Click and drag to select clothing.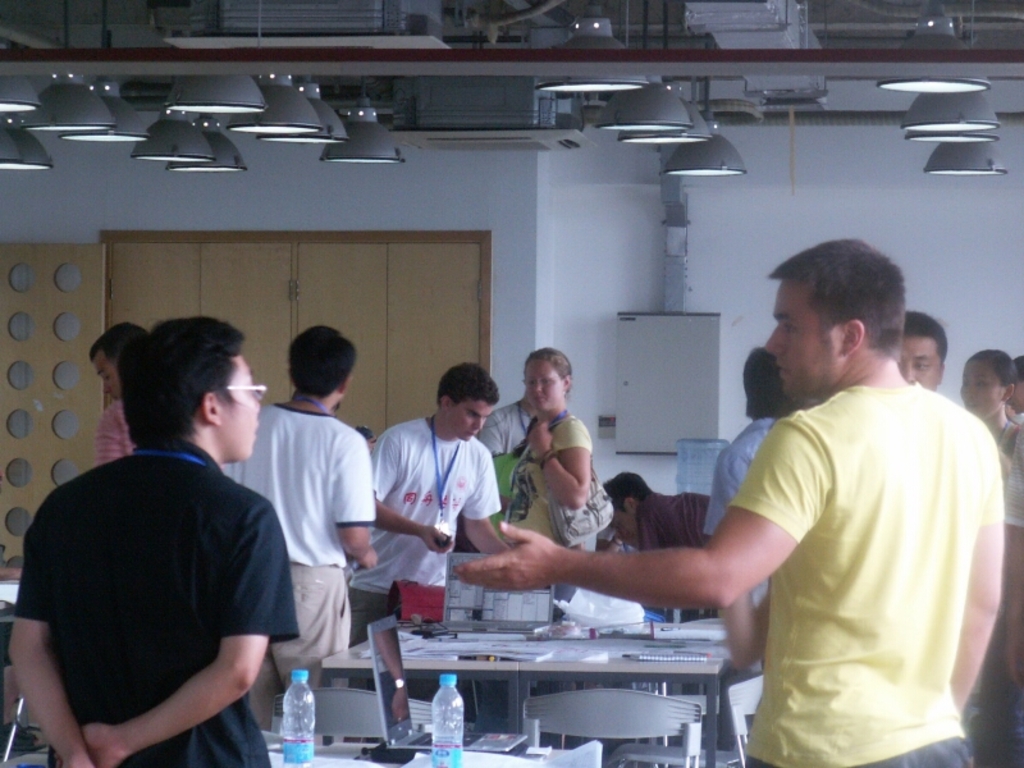
Selection: detection(8, 430, 298, 767).
